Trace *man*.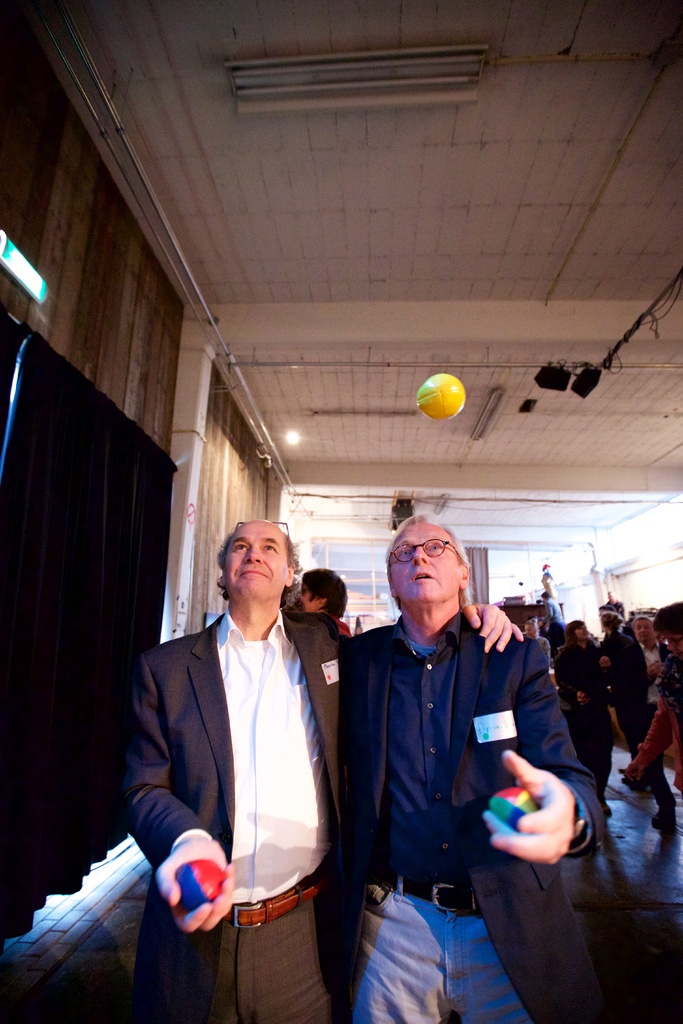
Traced to [left=630, top=609, right=679, bottom=713].
